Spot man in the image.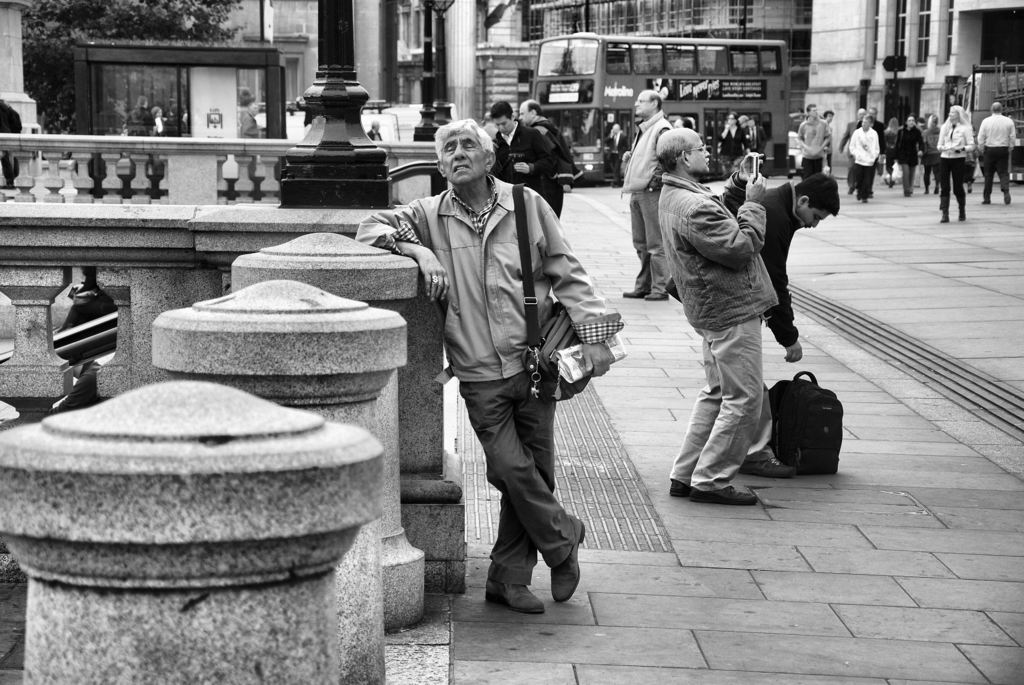
man found at {"left": 393, "top": 130, "right": 602, "bottom": 621}.
